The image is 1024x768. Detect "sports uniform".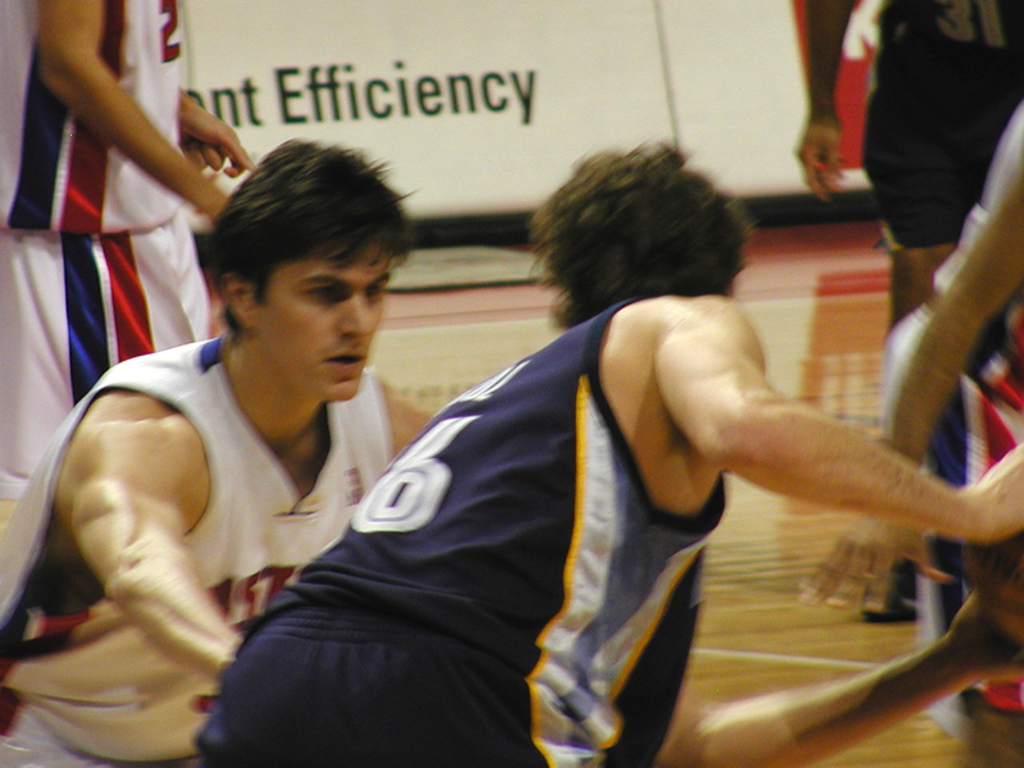
Detection: locate(0, 328, 425, 756).
